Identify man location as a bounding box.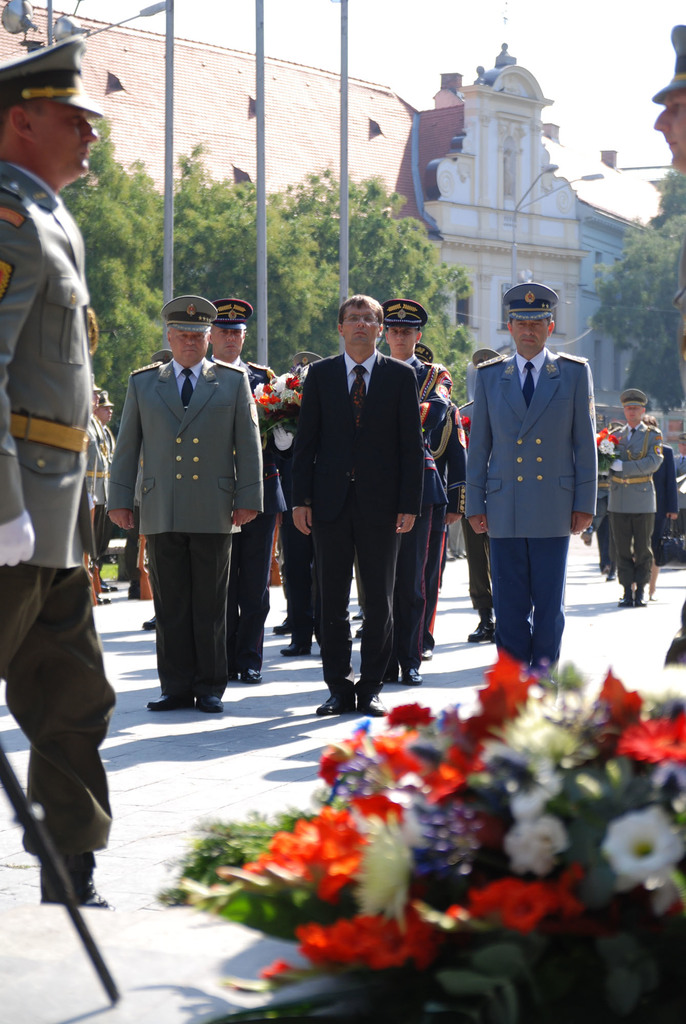
(x1=395, y1=291, x2=508, y2=676).
